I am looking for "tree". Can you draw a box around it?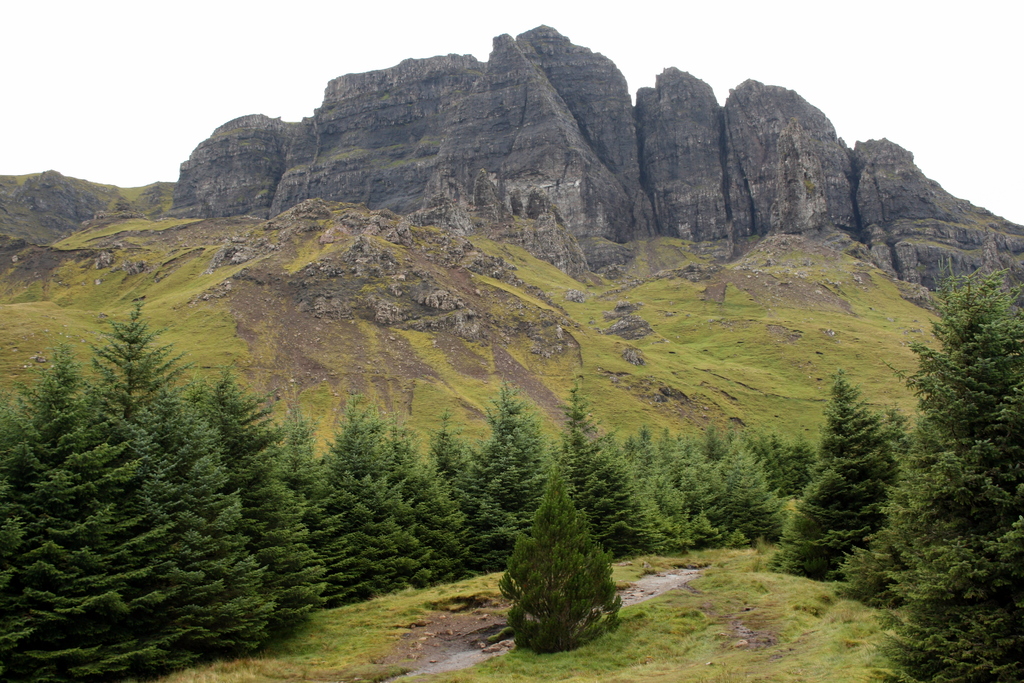
Sure, the bounding box is [500, 478, 627, 650].
